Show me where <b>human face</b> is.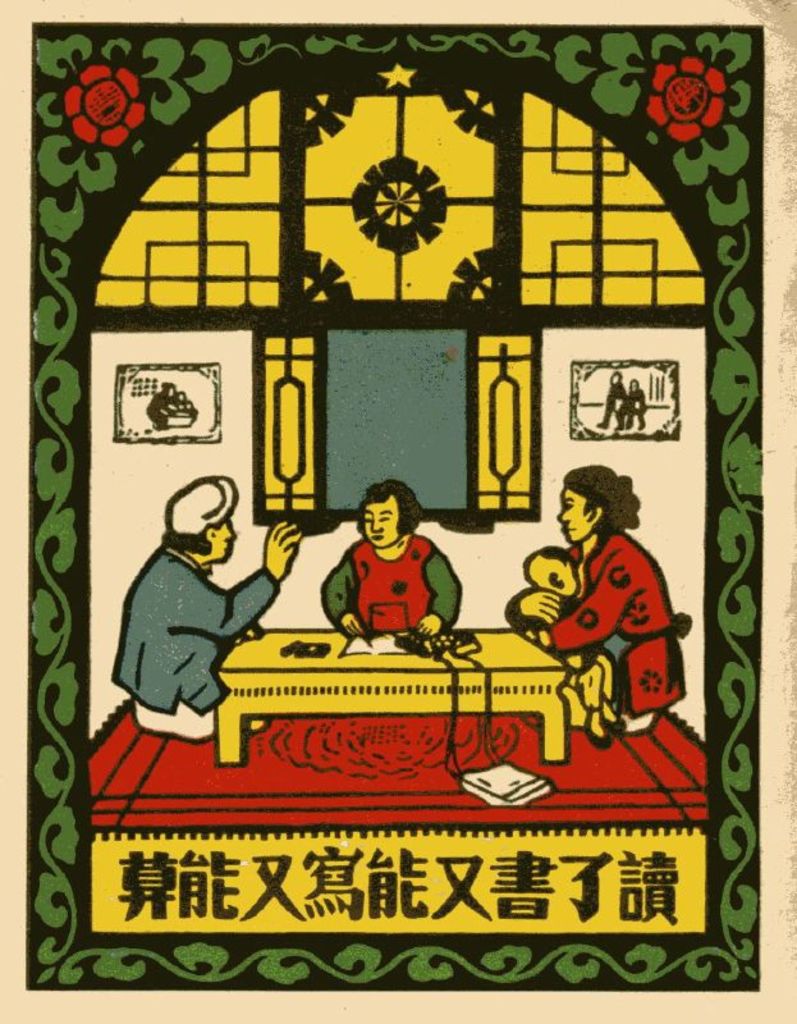
<b>human face</b> is at [554,486,592,543].
